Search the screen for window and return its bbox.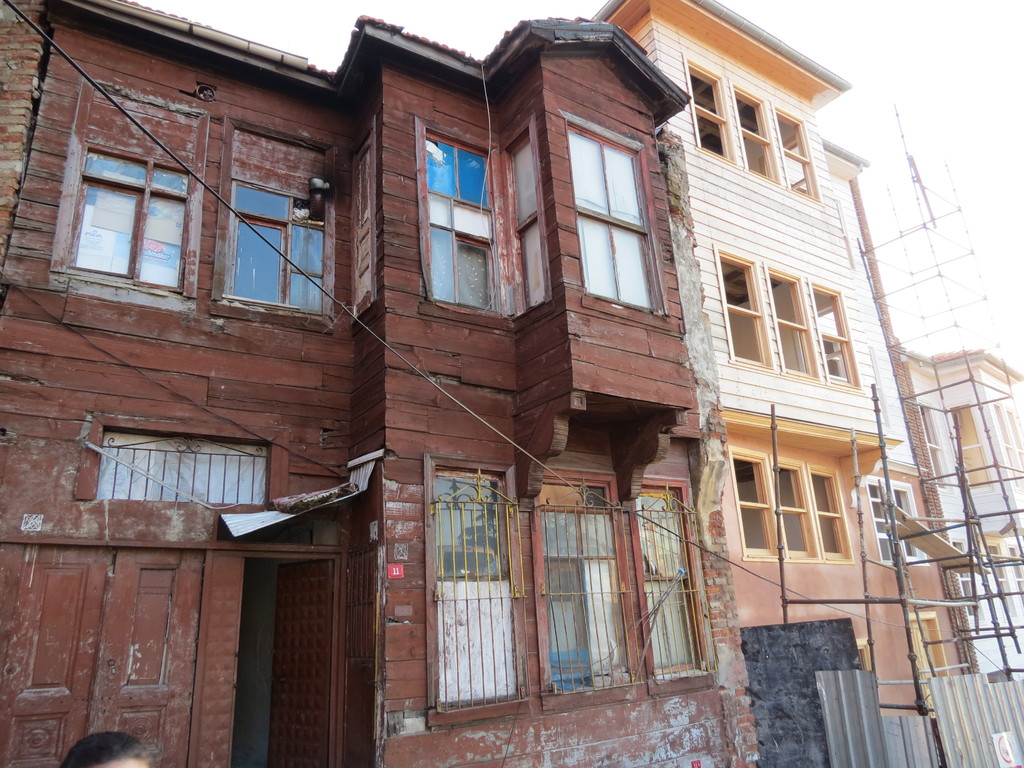
Found: 494/109/660/307.
